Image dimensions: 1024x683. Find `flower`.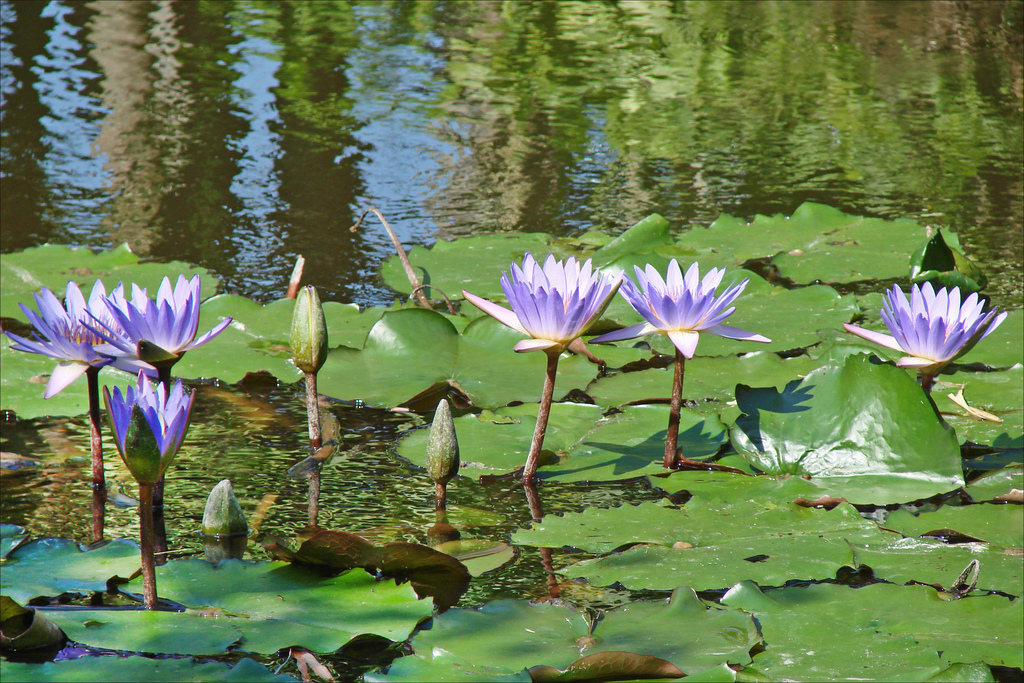
(99,363,196,484).
